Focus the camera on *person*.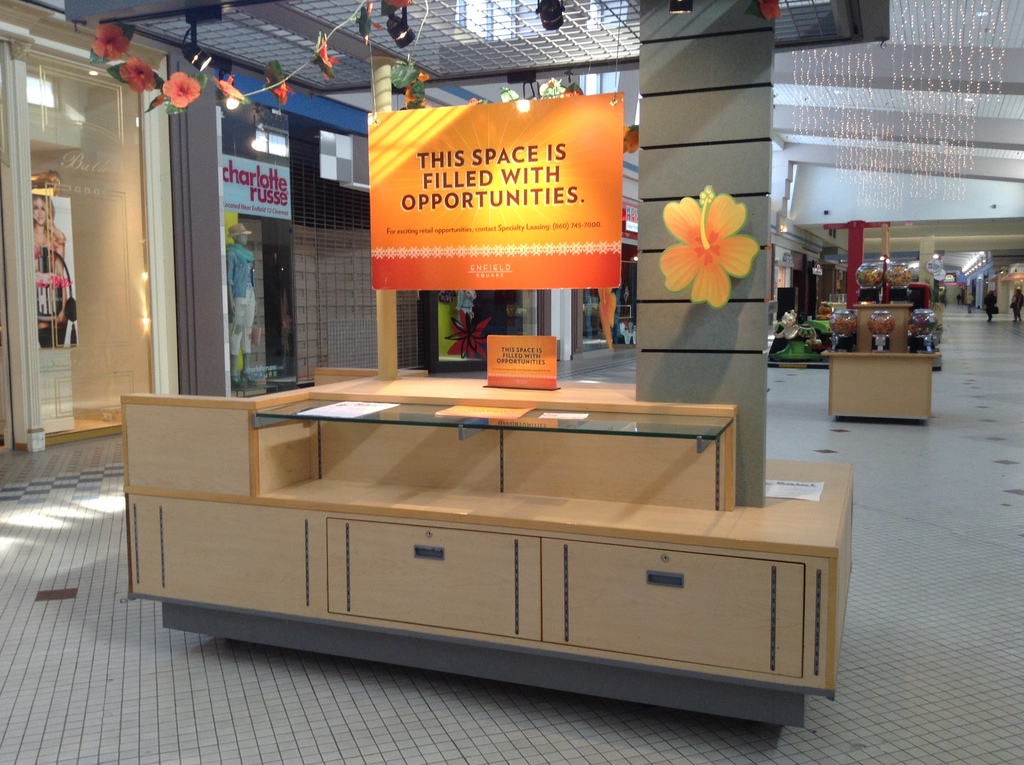
Focus region: BBox(28, 188, 68, 274).
